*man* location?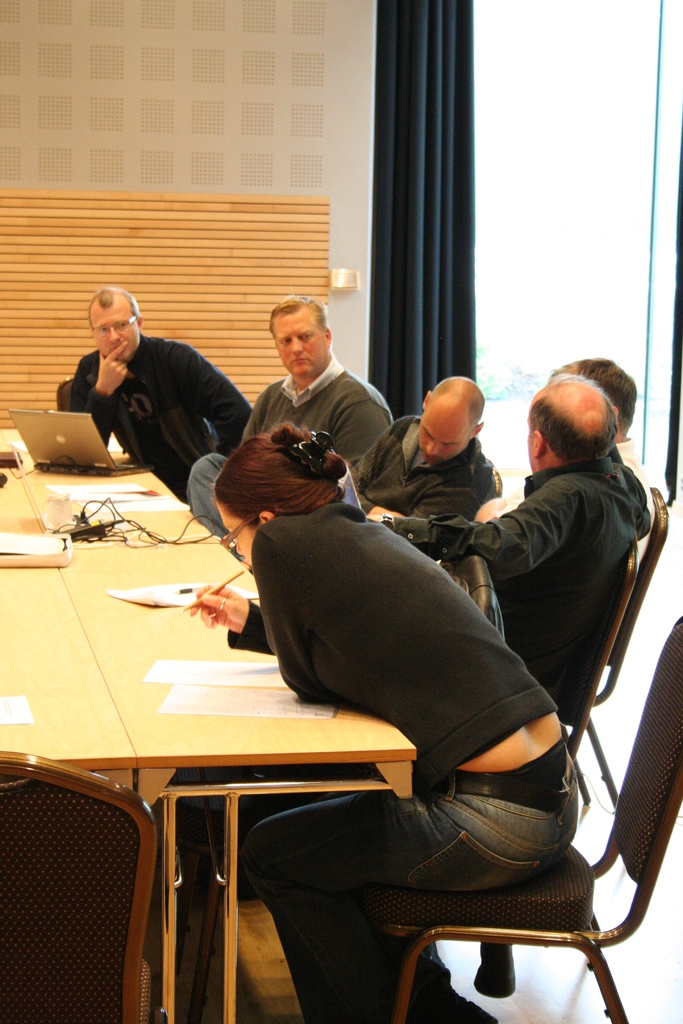
rect(355, 371, 497, 524)
